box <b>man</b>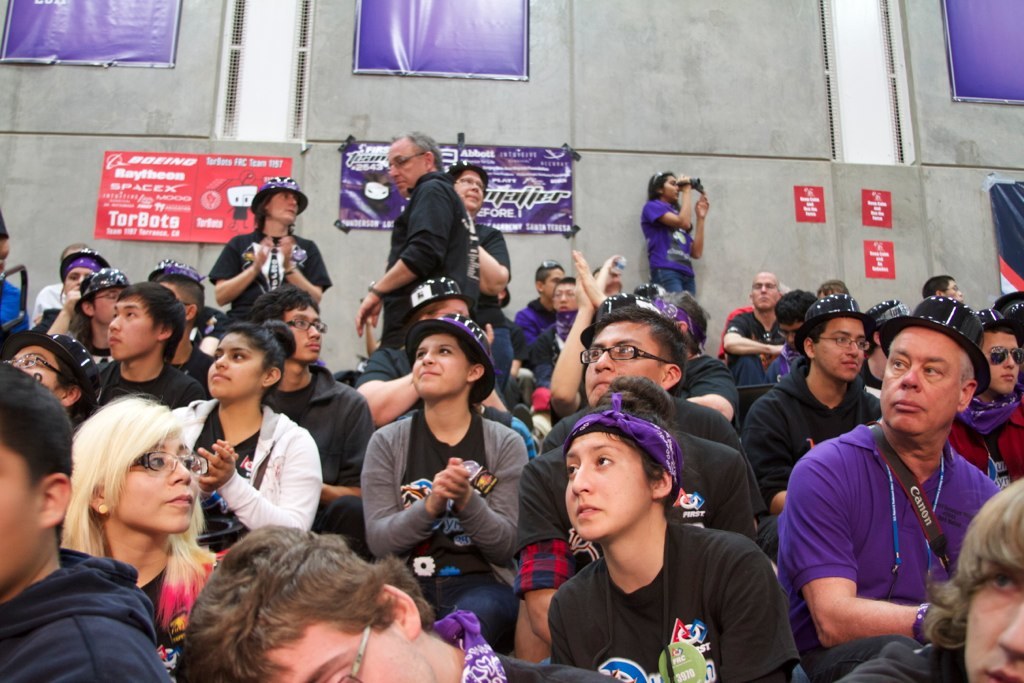
(68,279,208,425)
